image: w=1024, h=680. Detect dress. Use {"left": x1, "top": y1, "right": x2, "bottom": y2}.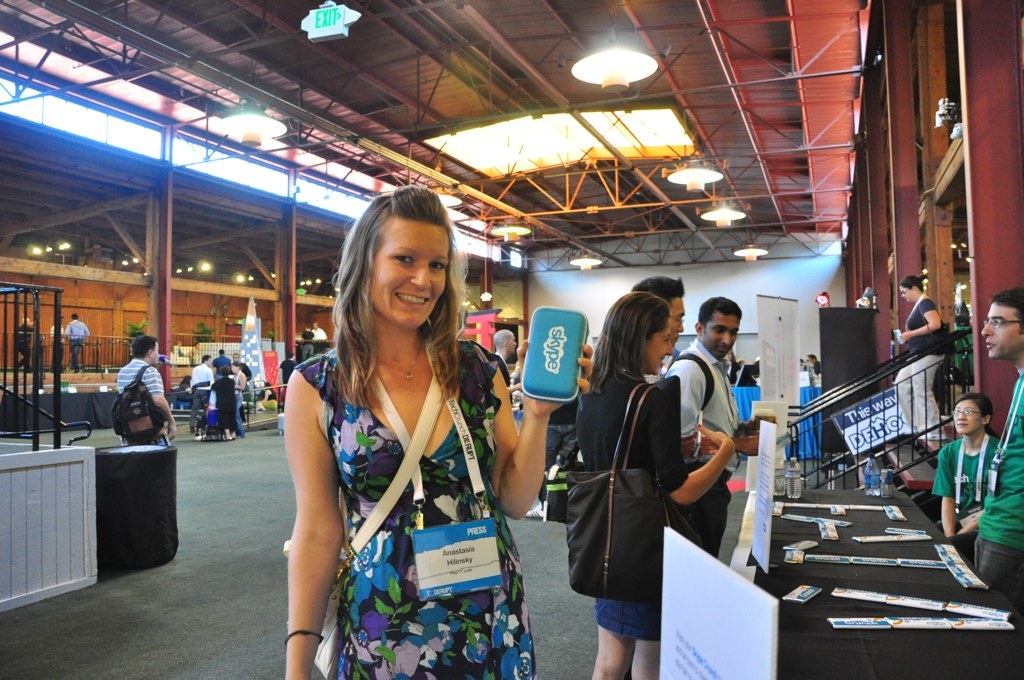
{"left": 292, "top": 339, "right": 537, "bottom": 679}.
